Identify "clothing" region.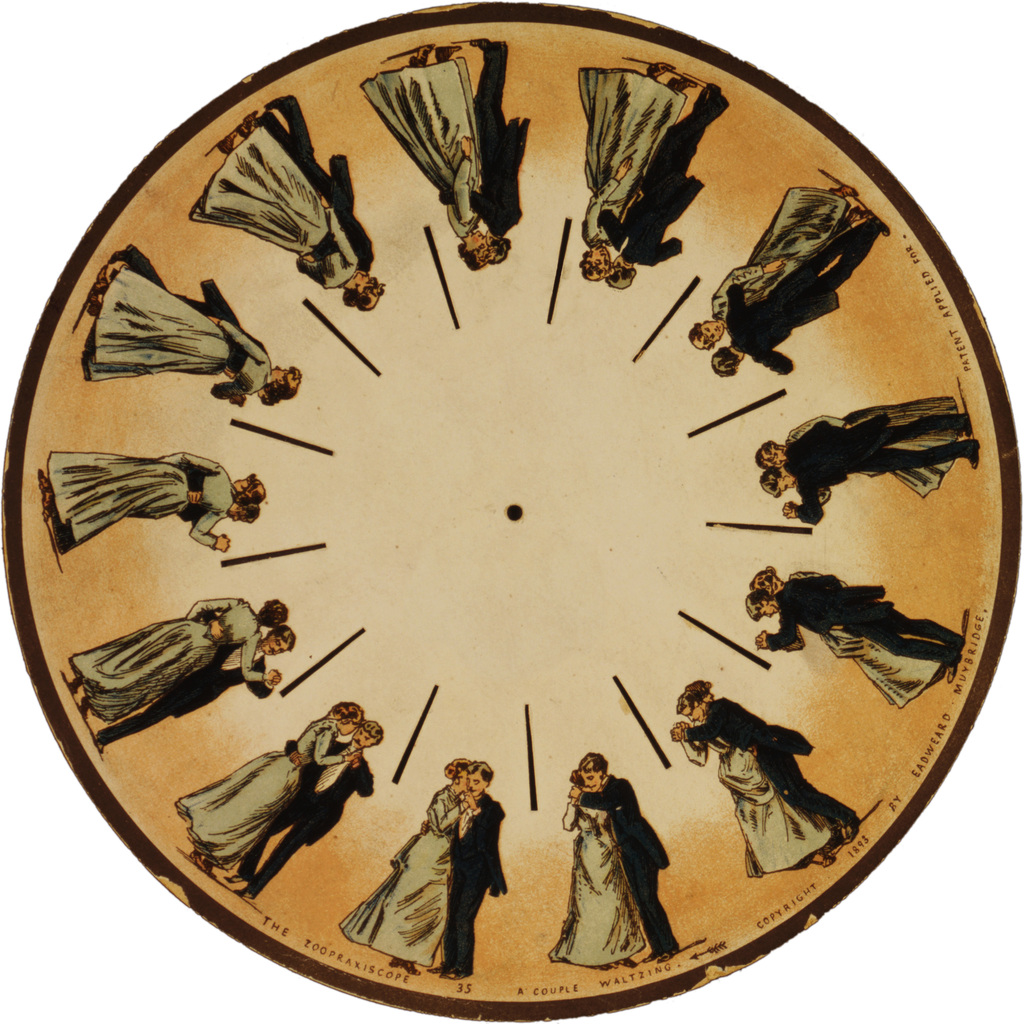
Region: <region>115, 248, 255, 372</region>.
